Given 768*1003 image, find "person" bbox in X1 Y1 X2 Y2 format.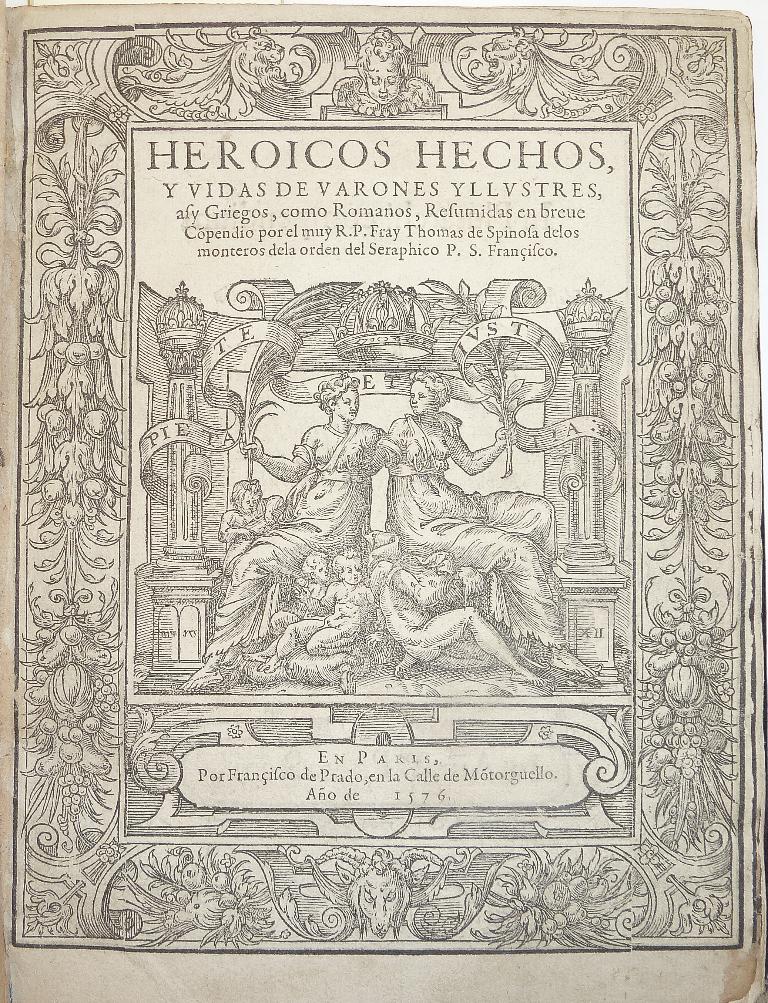
370 551 543 683.
